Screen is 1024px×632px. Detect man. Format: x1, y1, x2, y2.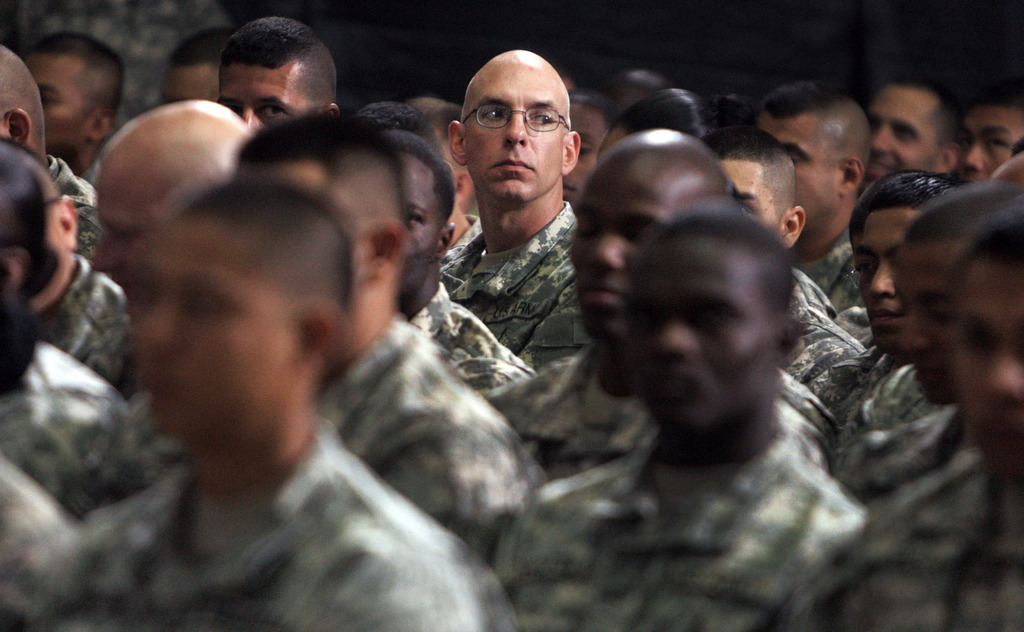
154, 29, 230, 107.
